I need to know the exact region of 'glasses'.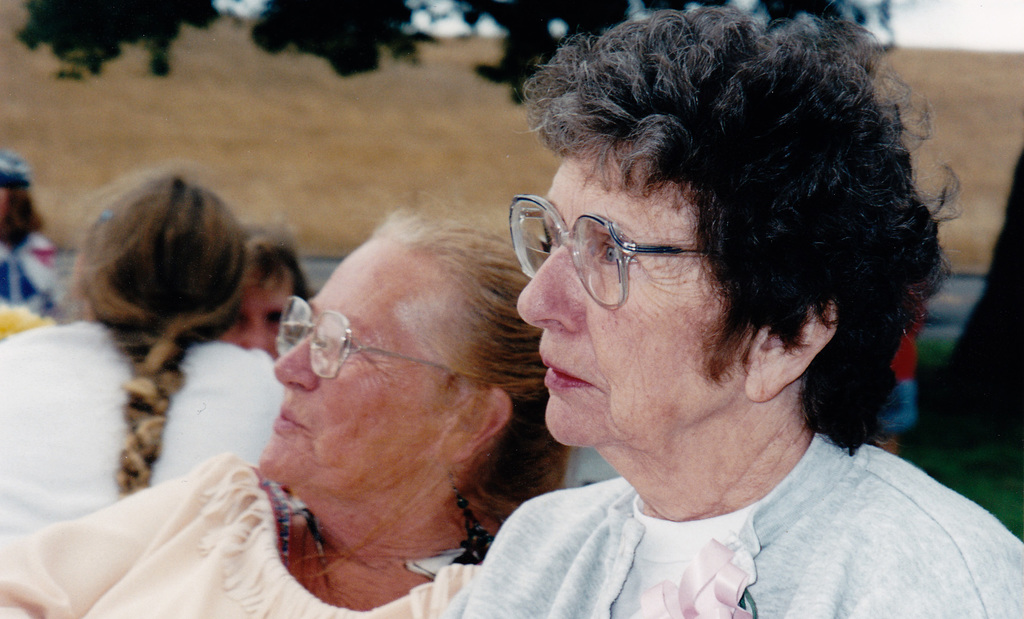
Region: <region>507, 191, 713, 299</region>.
